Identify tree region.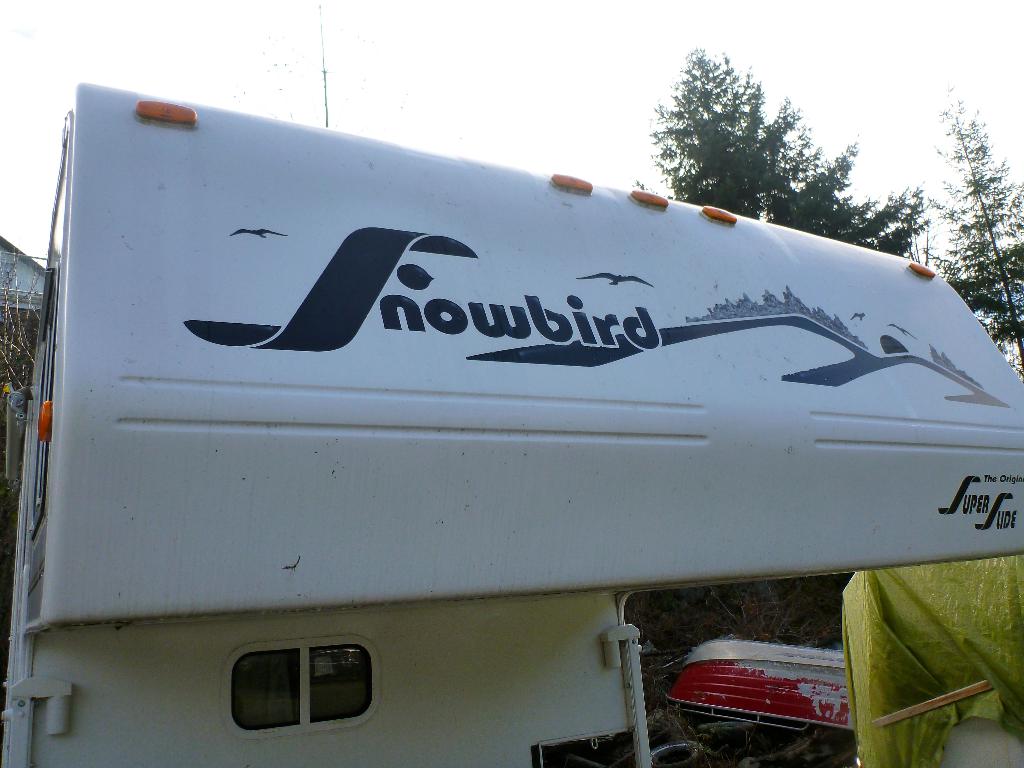
Region: [x1=923, y1=81, x2=1023, y2=380].
